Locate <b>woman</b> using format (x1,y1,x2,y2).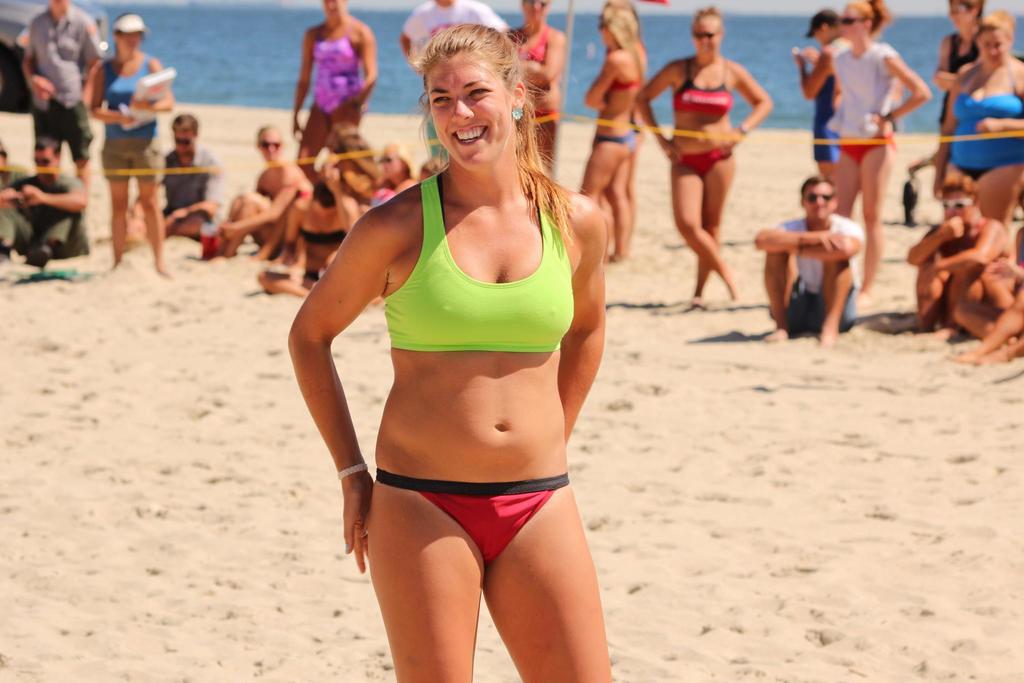
(374,137,420,194).
